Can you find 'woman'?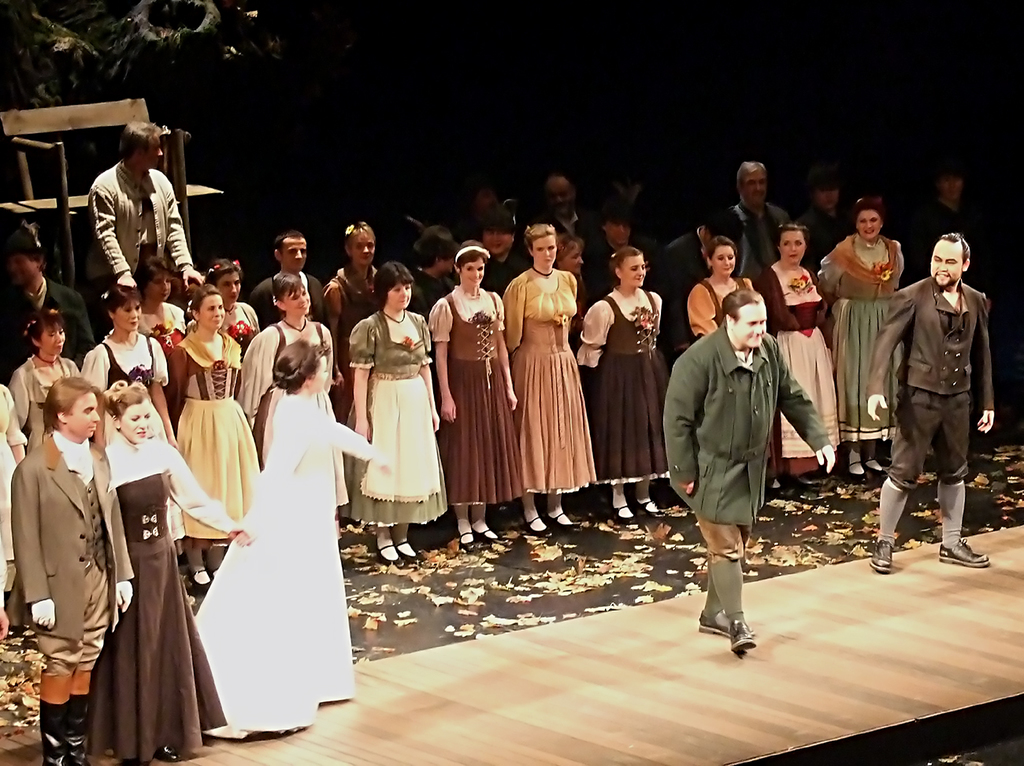
Yes, bounding box: x1=426, y1=242, x2=519, y2=555.
